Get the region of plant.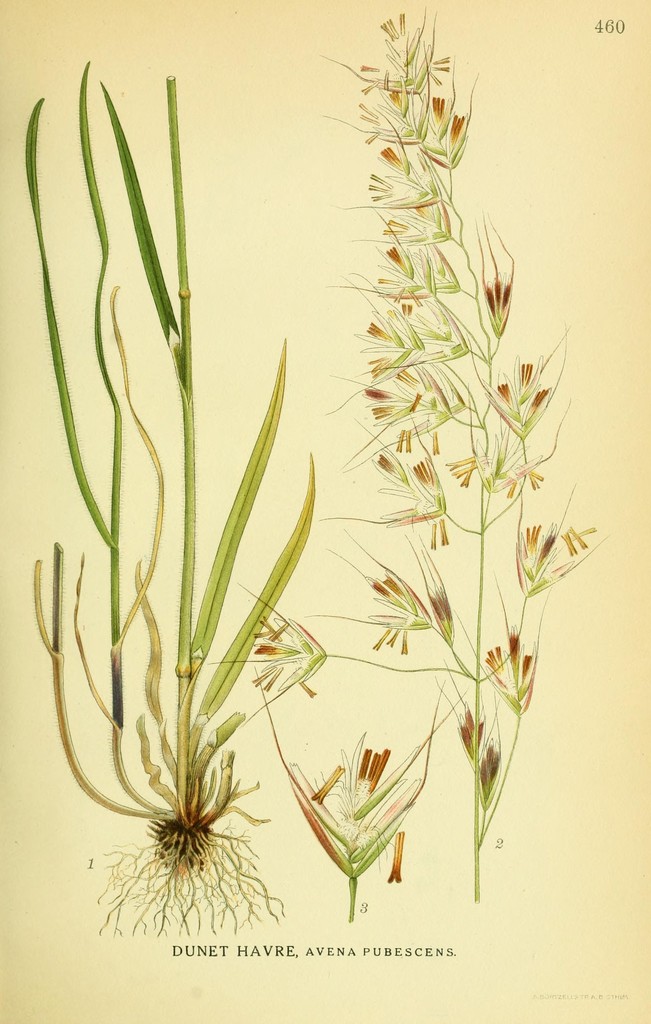
bbox(168, 1, 622, 908).
